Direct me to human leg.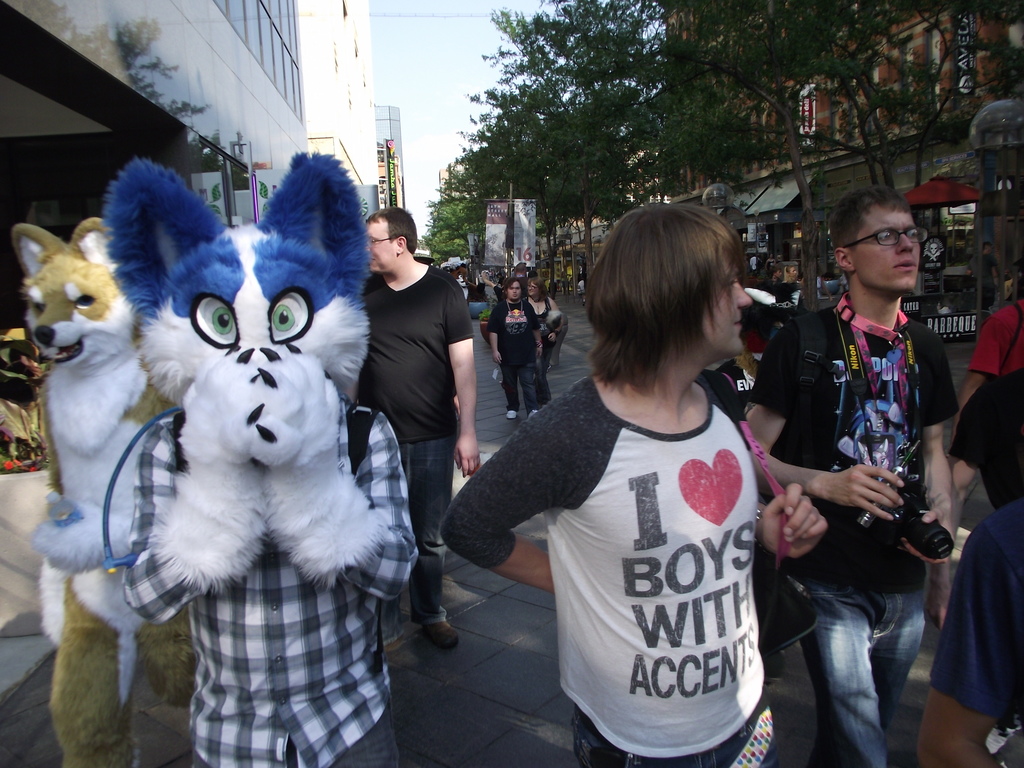
Direction: (499, 356, 518, 420).
